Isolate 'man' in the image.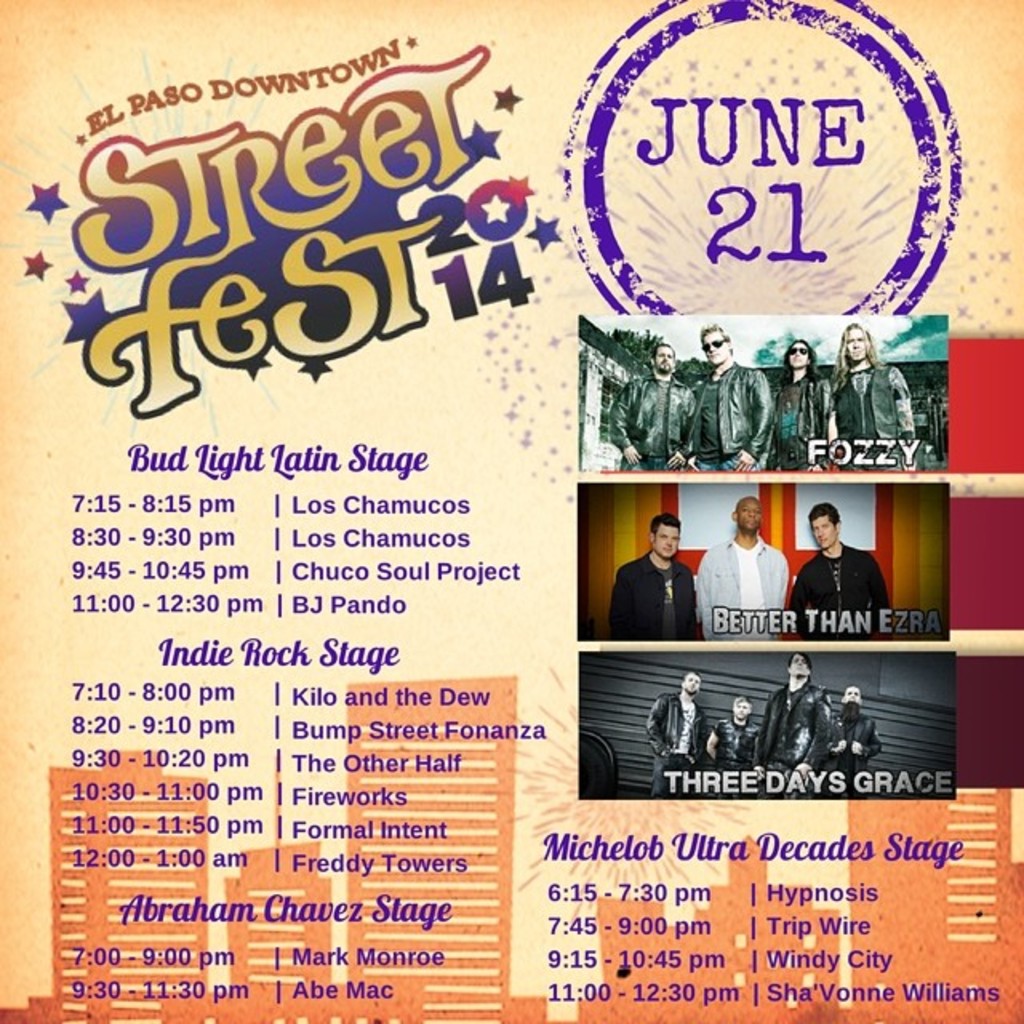
Isolated region: rect(606, 344, 690, 469).
